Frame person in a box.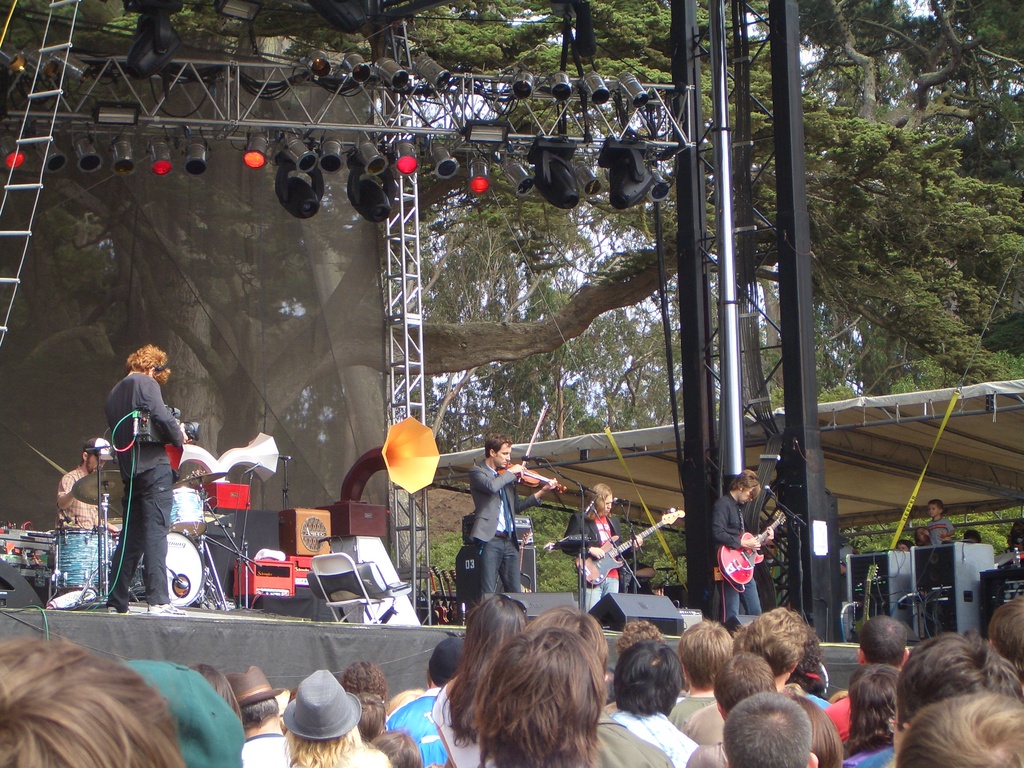
left=470, top=429, right=554, bottom=597.
